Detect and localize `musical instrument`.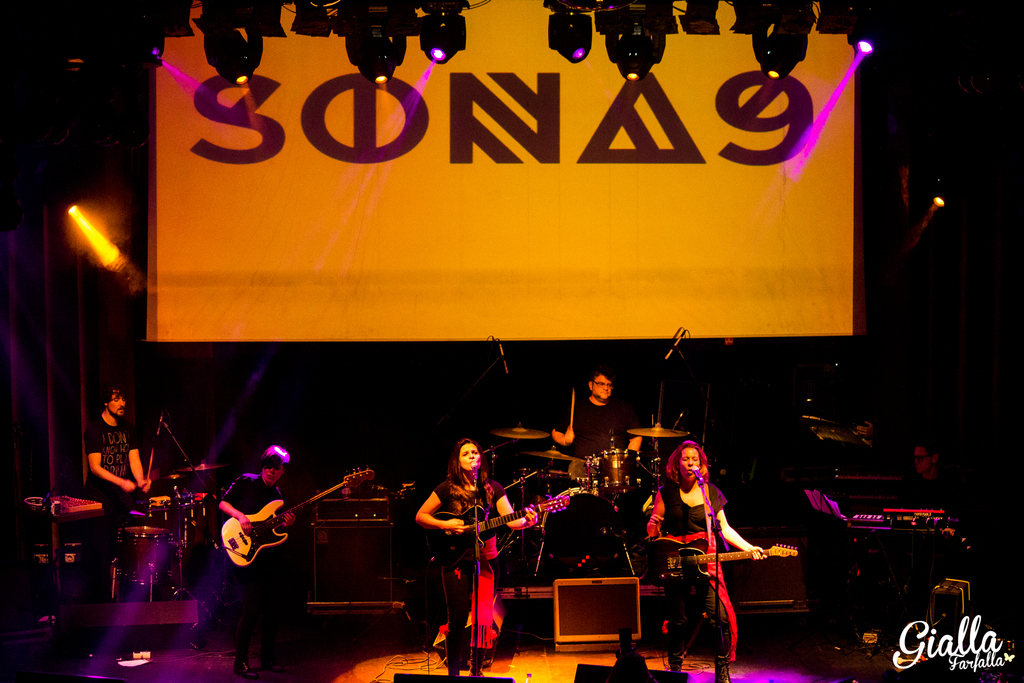
Localized at box(488, 423, 556, 441).
